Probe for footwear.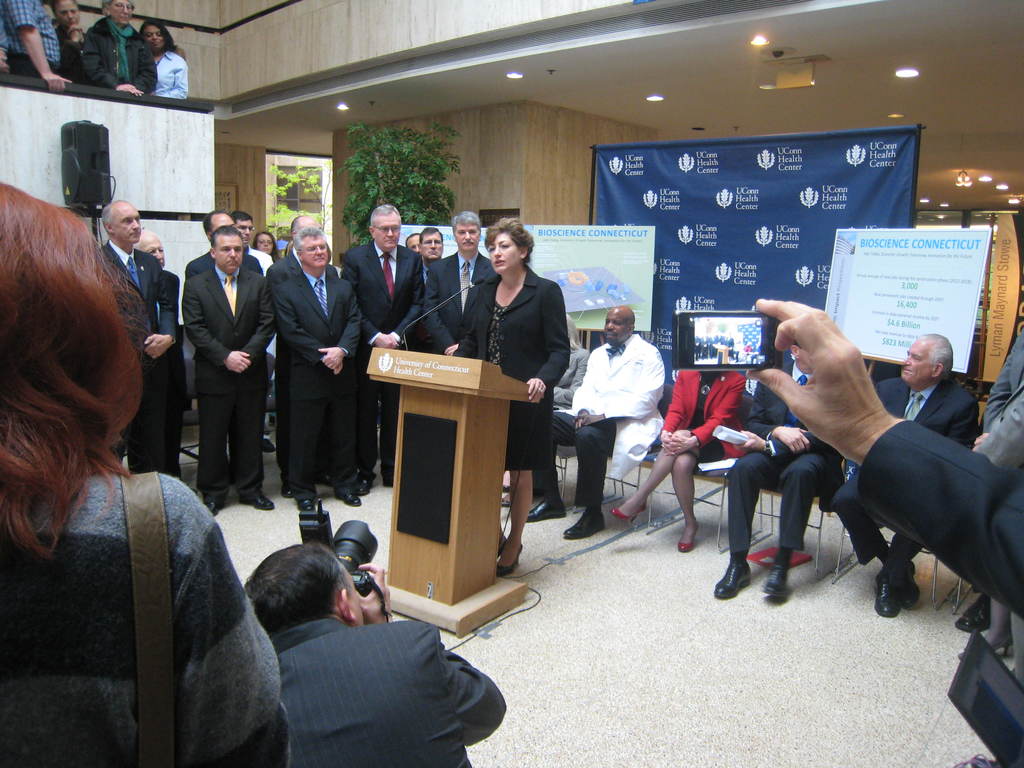
Probe result: pyautogui.locateOnScreen(351, 472, 367, 496).
